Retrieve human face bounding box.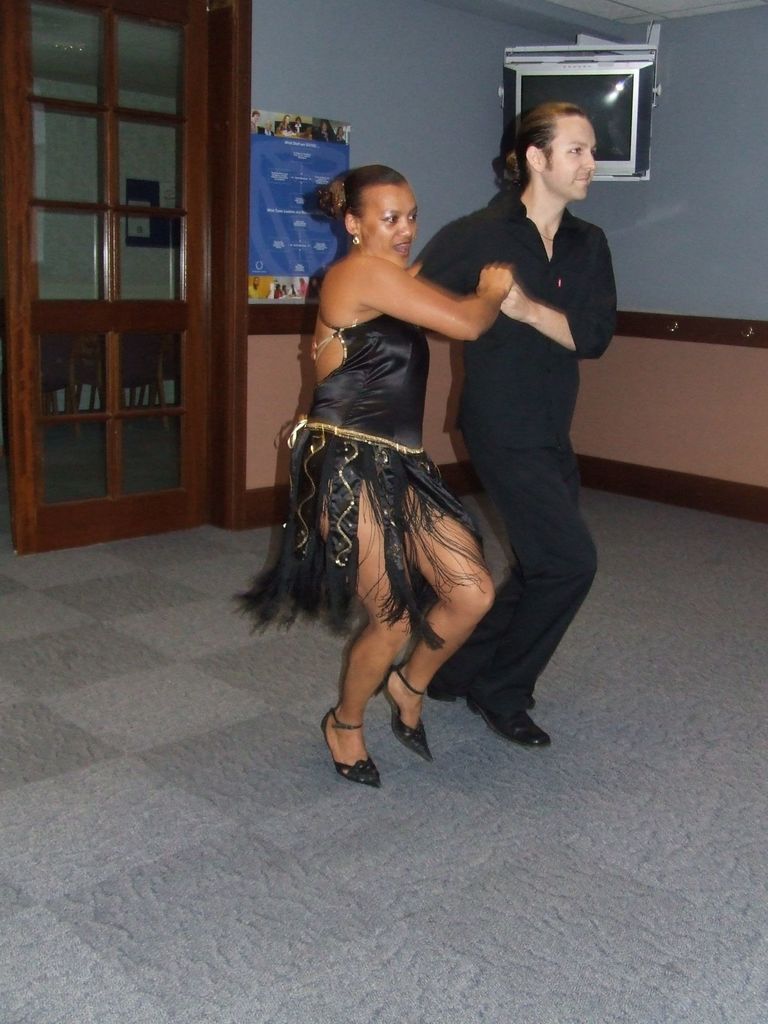
Bounding box: <region>543, 116, 596, 200</region>.
